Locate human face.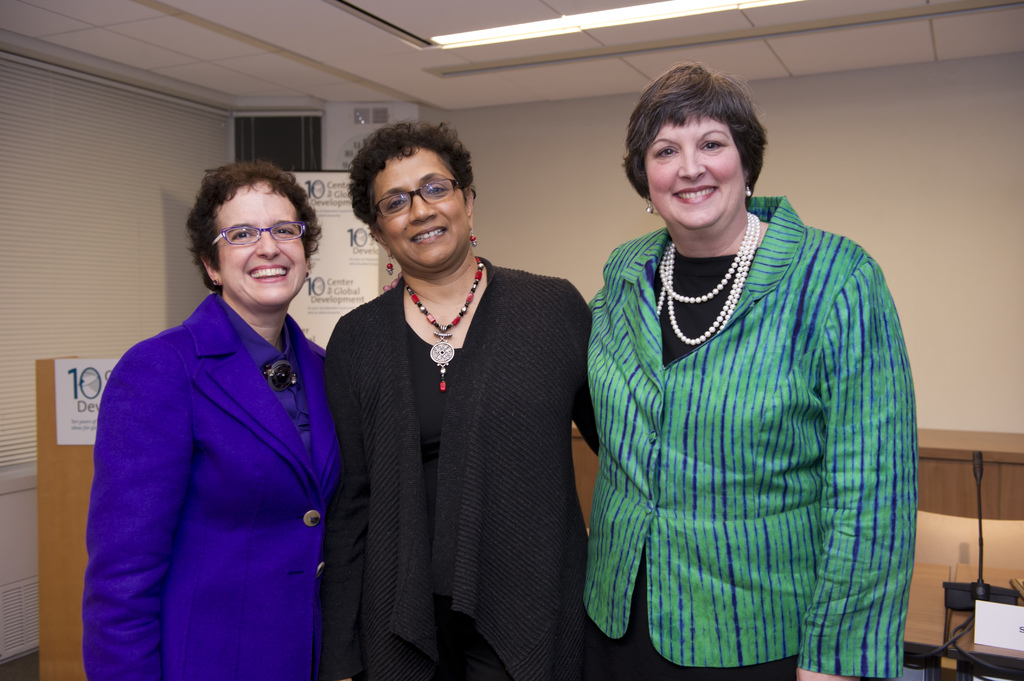
Bounding box: [left=372, top=148, right=465, bottom=275].
